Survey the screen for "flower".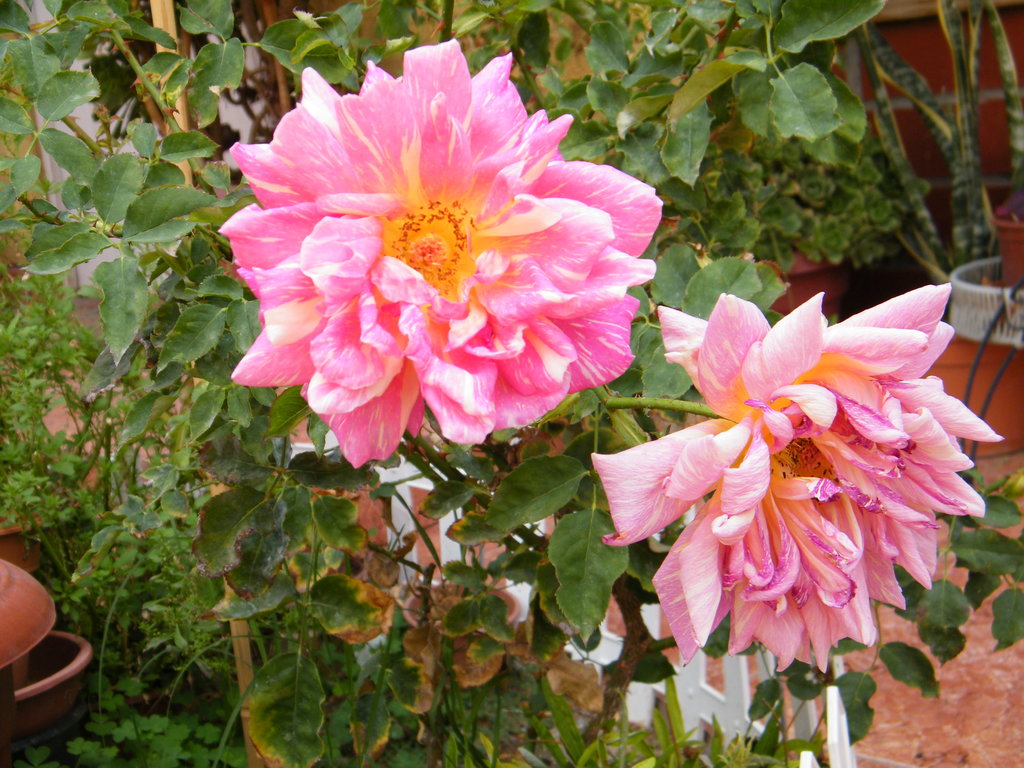
Survey found: Rect(584, 278, 1011, 675).
